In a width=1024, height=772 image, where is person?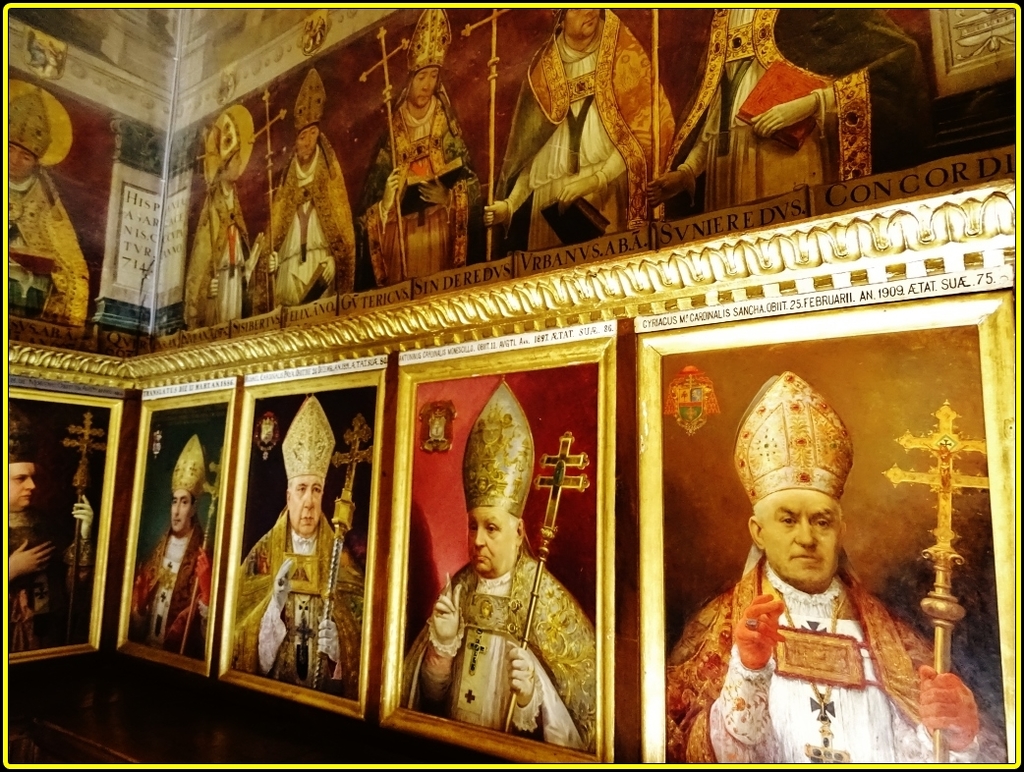
box(183, 113, 254, 329).
